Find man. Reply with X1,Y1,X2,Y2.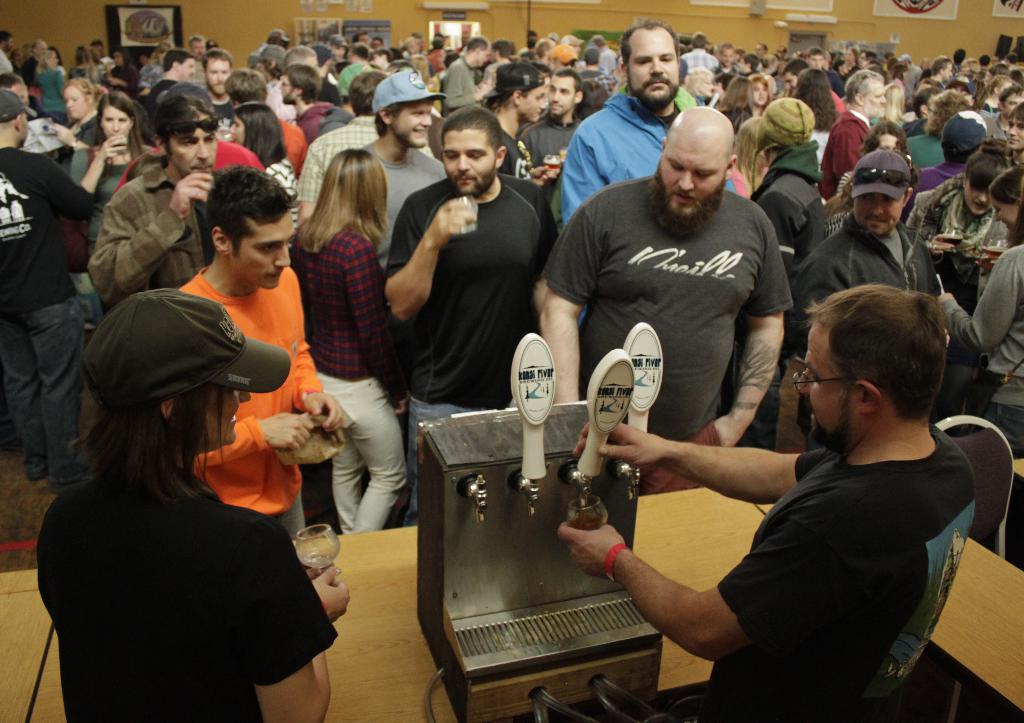
13,38,50,75.
